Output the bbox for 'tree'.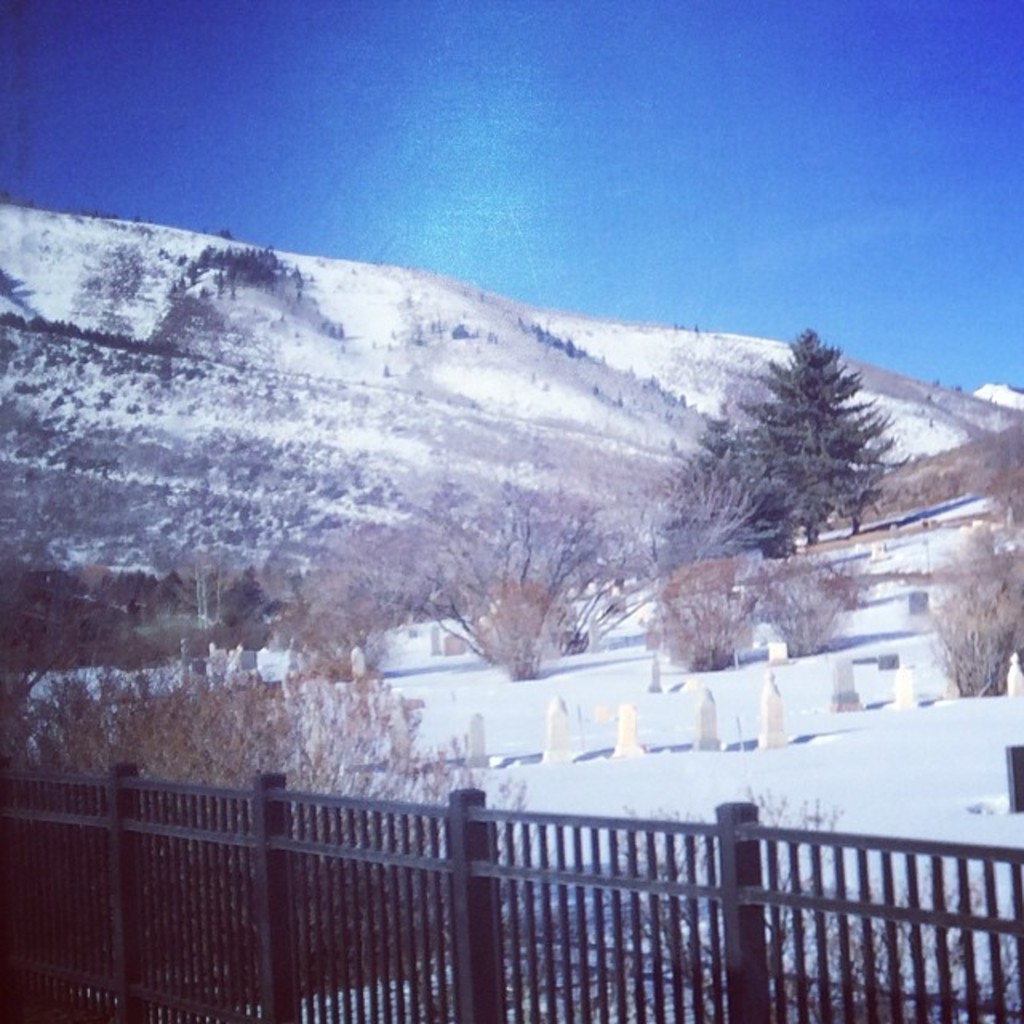
(x1=755, y1=566, x2=832, y2=654).
